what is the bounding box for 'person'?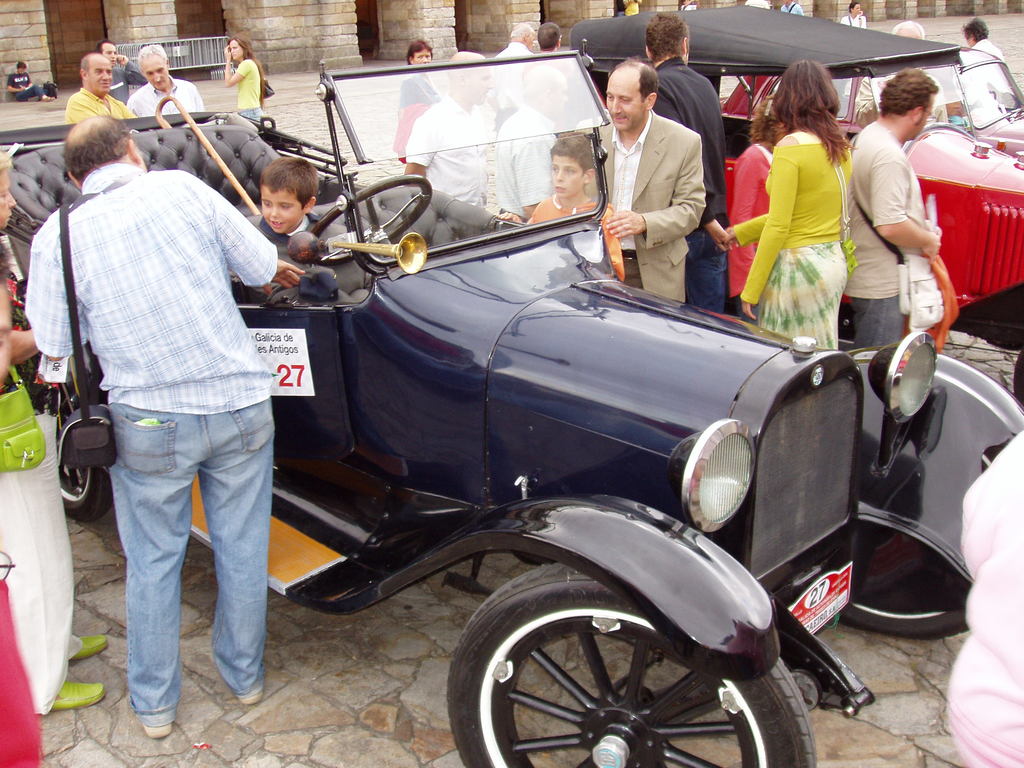
{"left": 66, "top": 52, "right": 138, "bottom": 117}.
